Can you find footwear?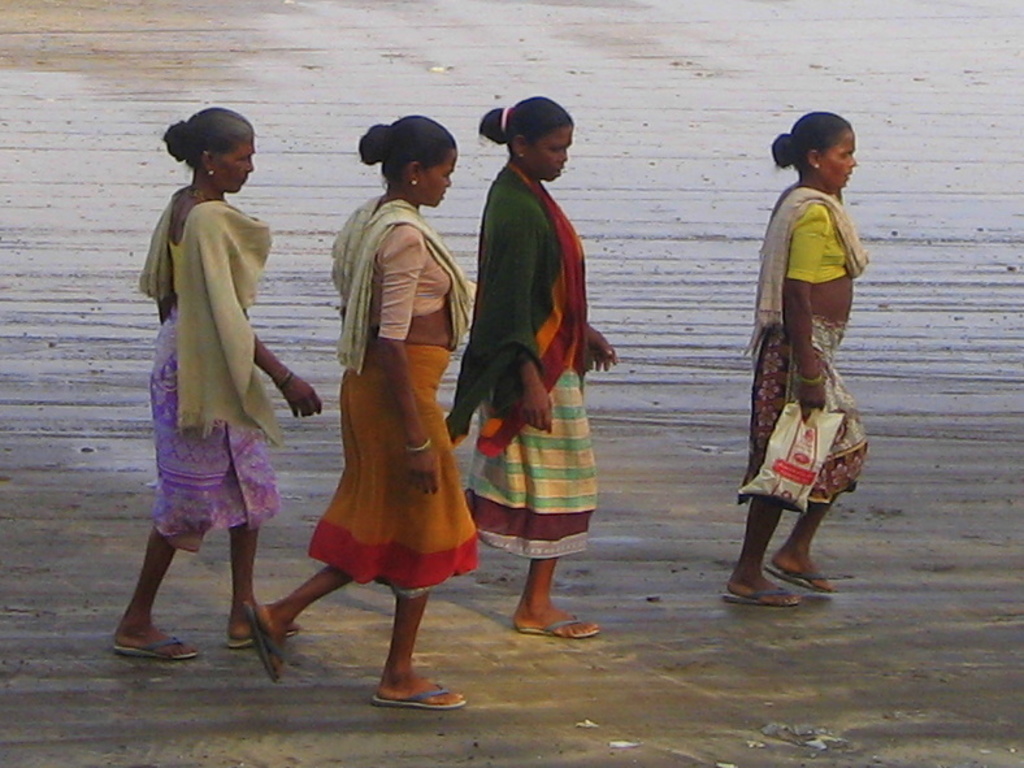
Yes, bounding box: x1=520, y1=619, x2=599, y2=641.
